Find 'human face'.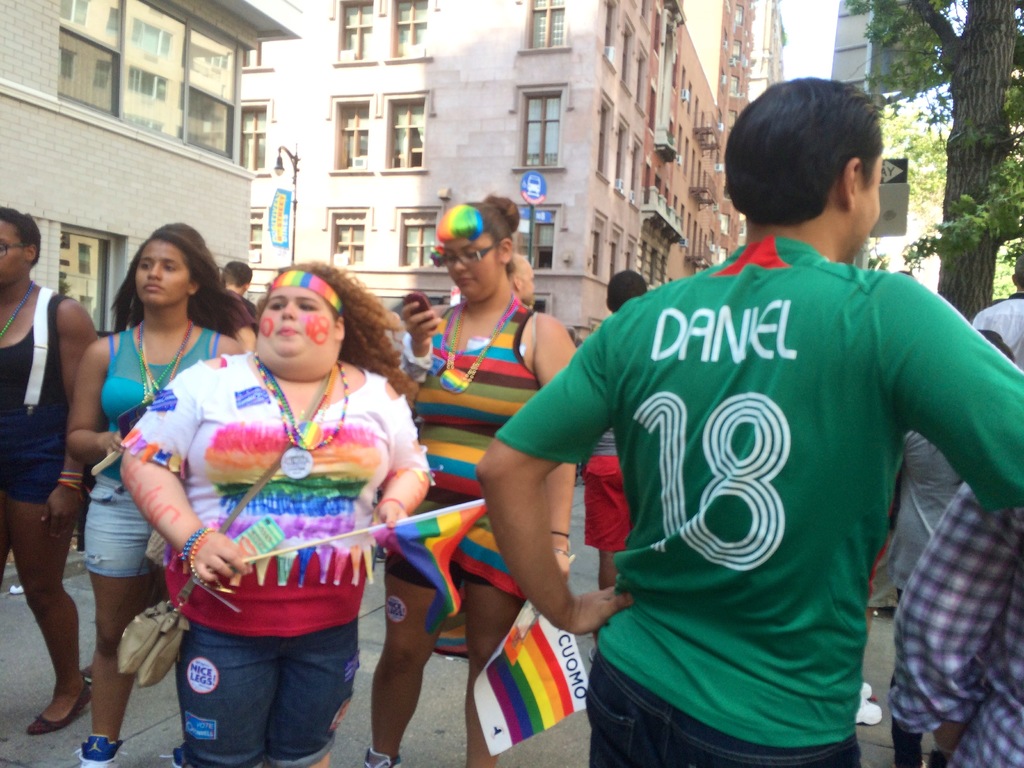
bbox=[0, 217, 24, 285].
